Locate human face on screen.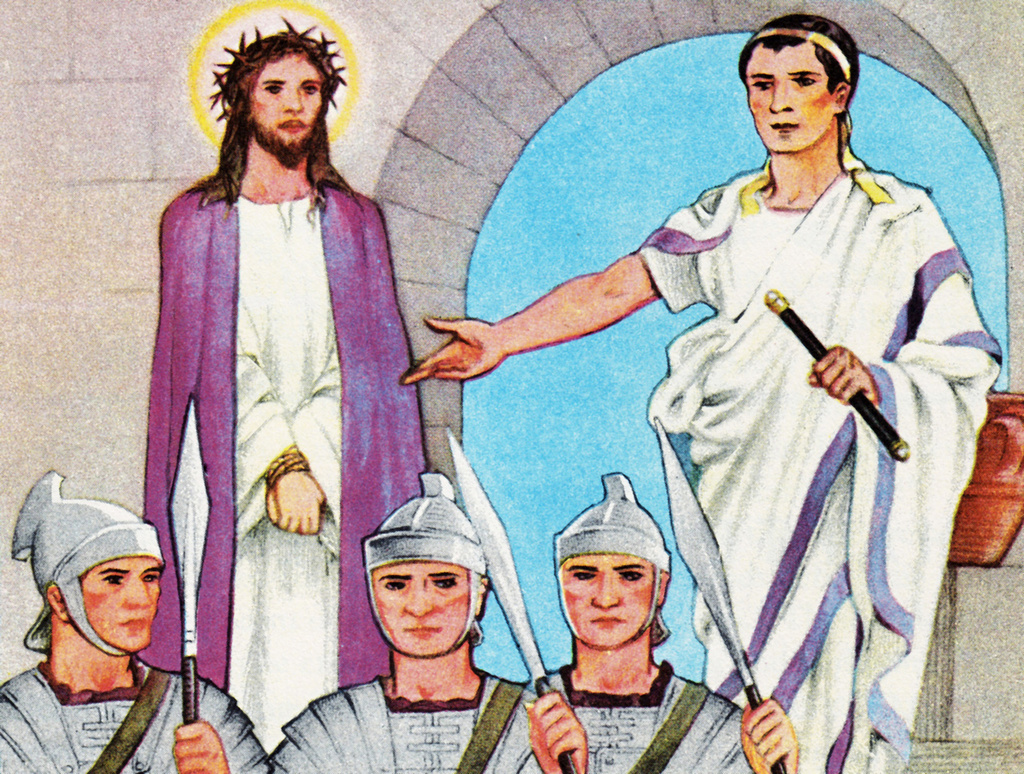
On screen at select_region(554, 557, 660, 648).
